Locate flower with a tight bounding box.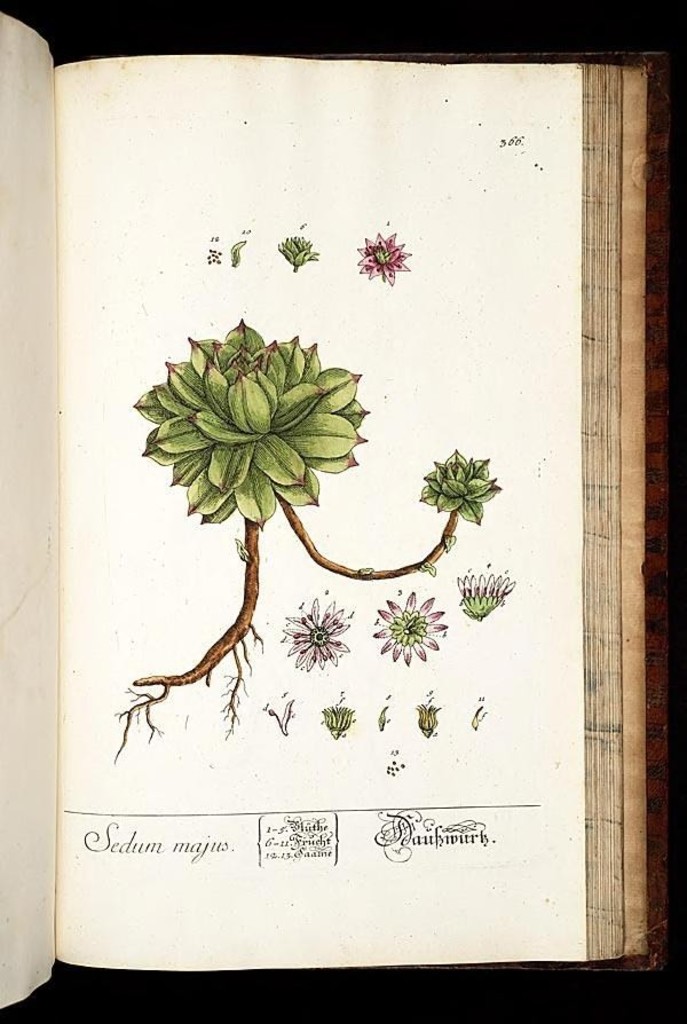
362, 585, 444, 678.
